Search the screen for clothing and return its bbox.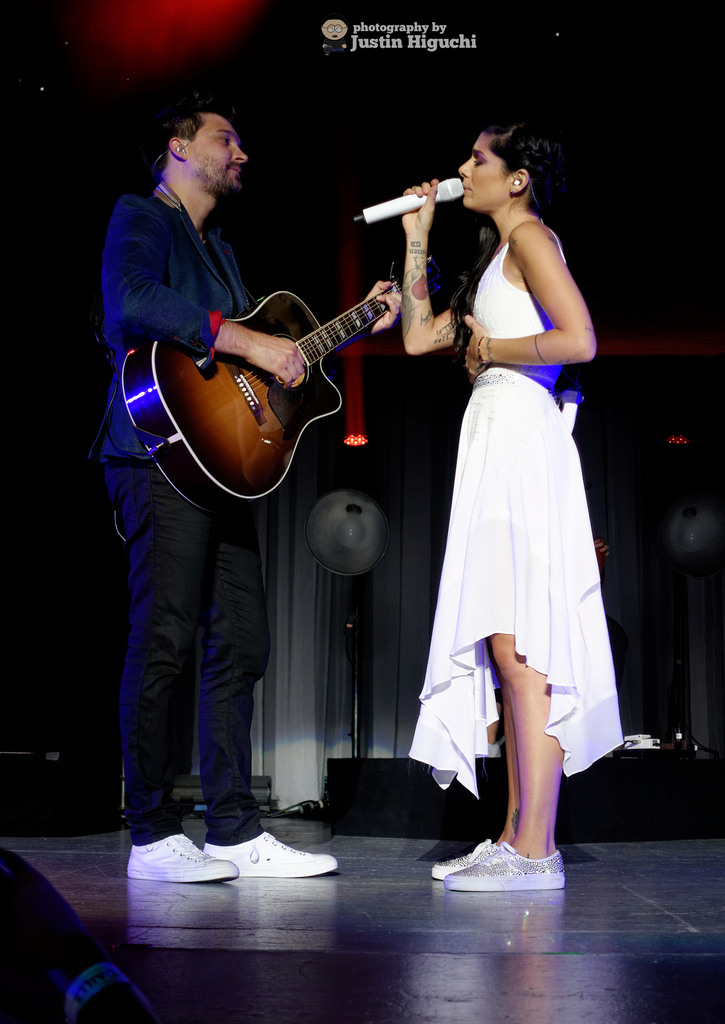
Found: l=90, t=194, r=271, b=848.
